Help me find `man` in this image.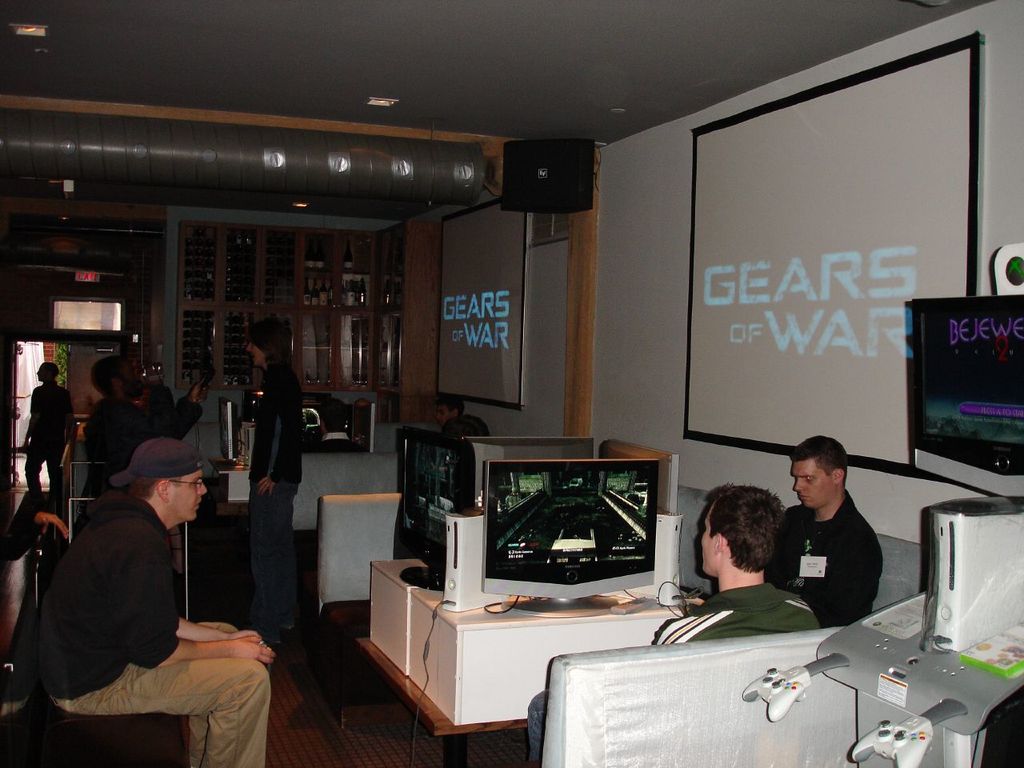
Found it: locate(764, 436, 898, 634).
